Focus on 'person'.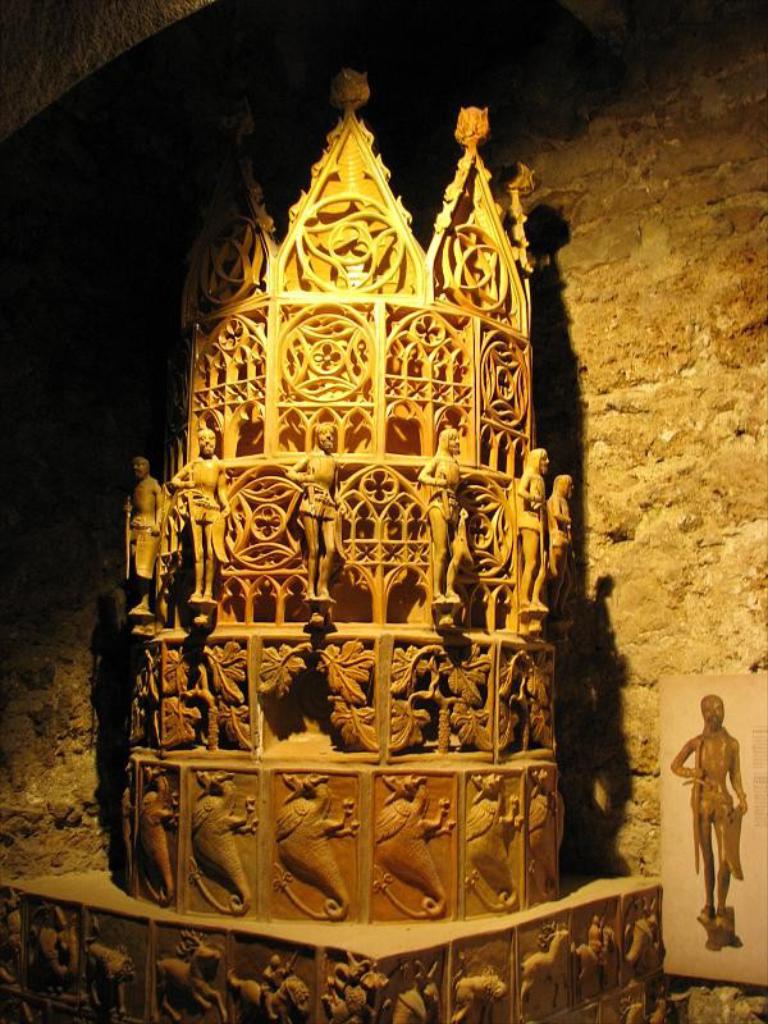
Focused at (507, 445, 544, 605).
